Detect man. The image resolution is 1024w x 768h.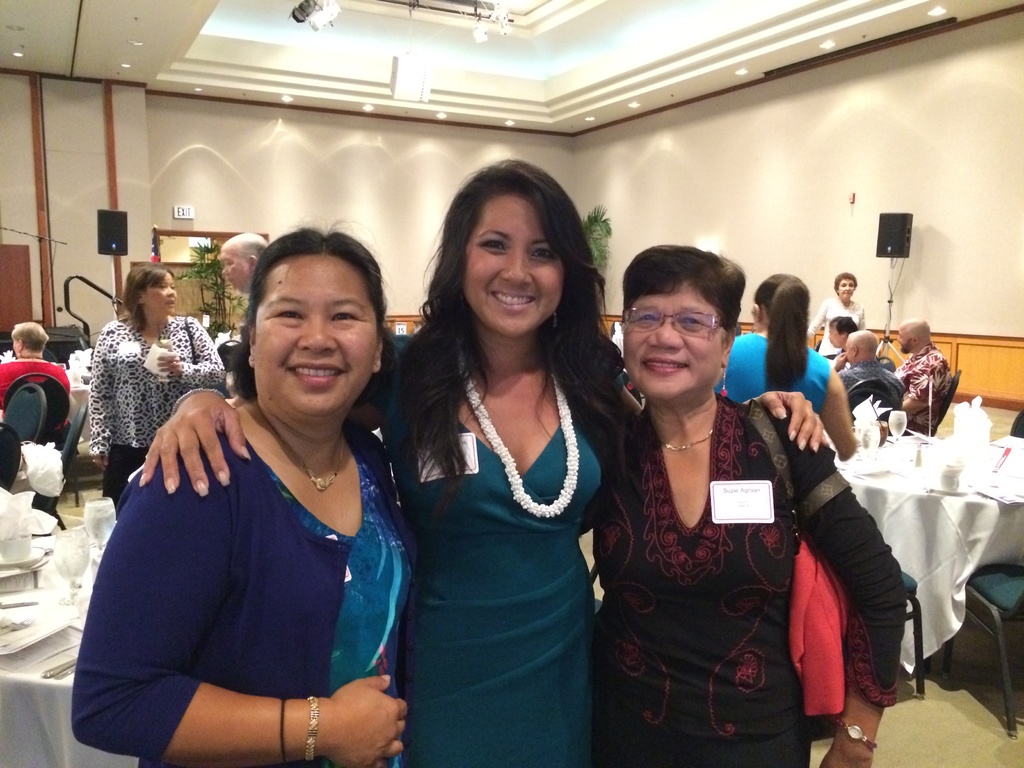
(left=892, top=316, right=956, bottom=427).
